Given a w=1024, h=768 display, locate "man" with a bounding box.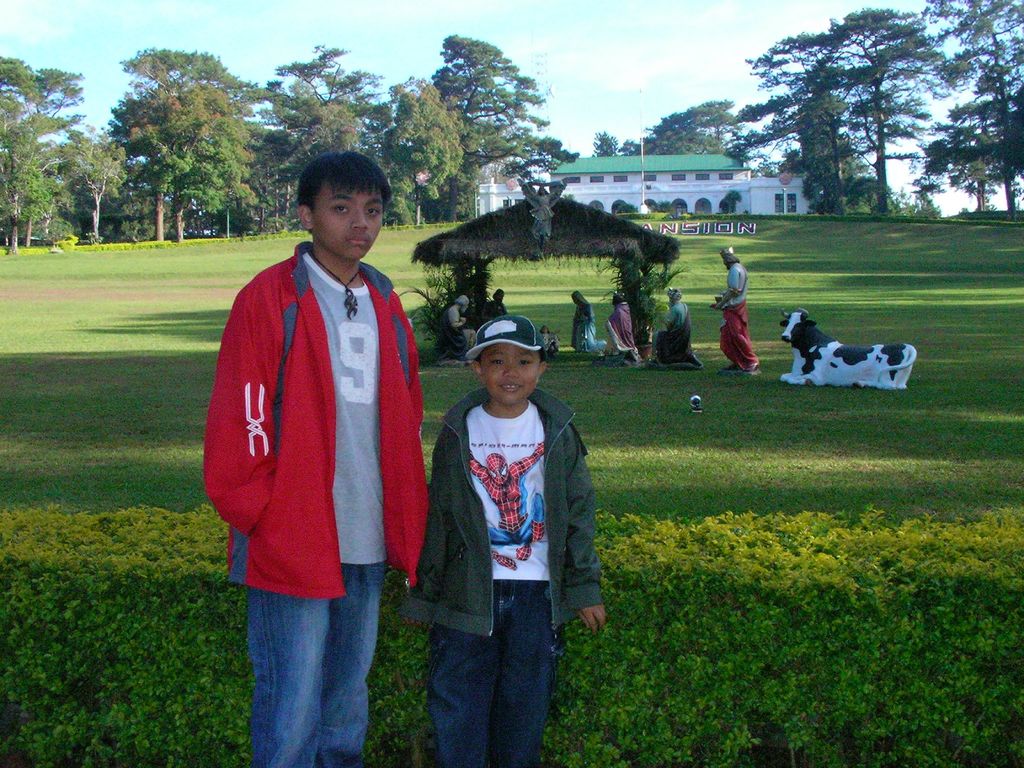
Located: (430, 292, 479, 363).
